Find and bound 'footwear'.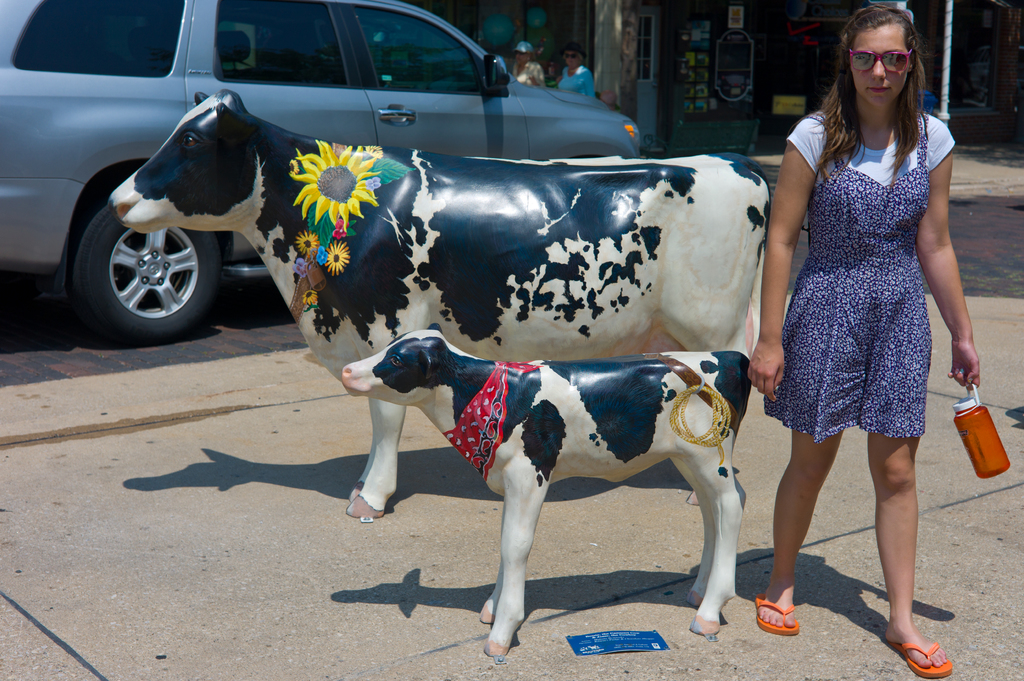
Bound: {"x1": 899, "y1": 634, "x2": 951, "y2": 674}.
